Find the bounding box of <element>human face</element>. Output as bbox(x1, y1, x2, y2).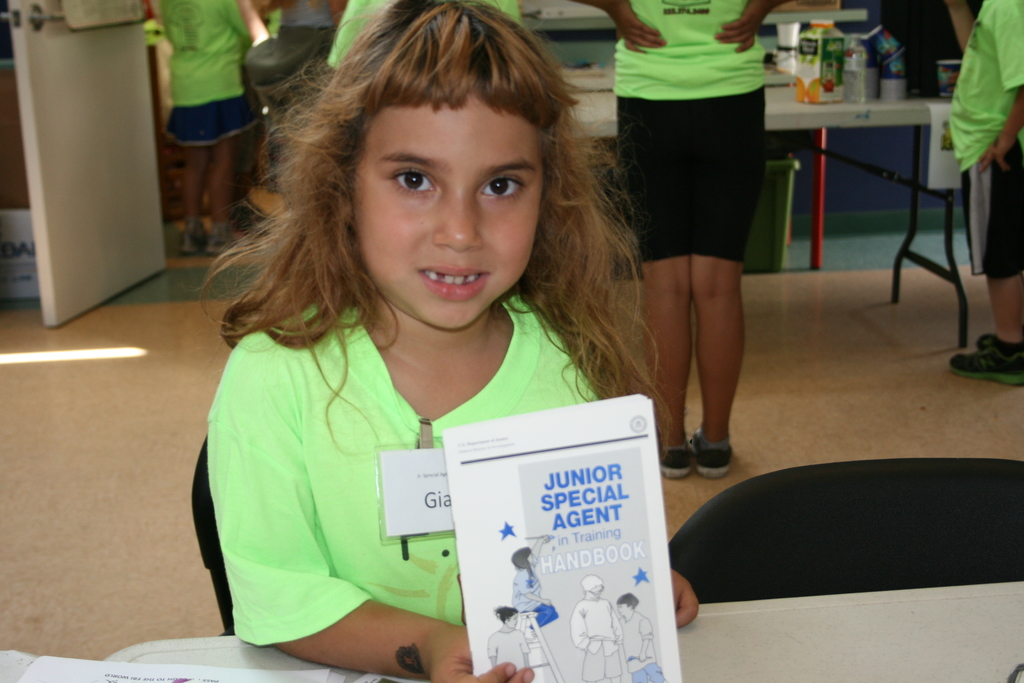
bbox(356, 104, 544, 329).
